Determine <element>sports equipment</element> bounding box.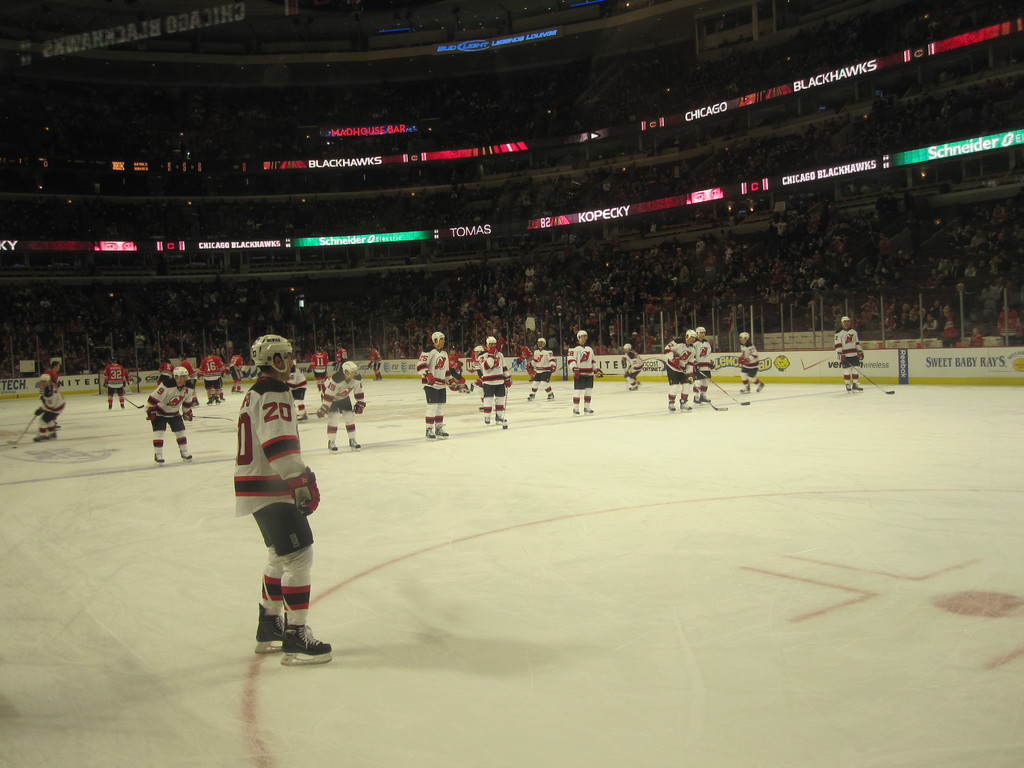
Determined: left=192, top=397, right=201, bottom=410.
